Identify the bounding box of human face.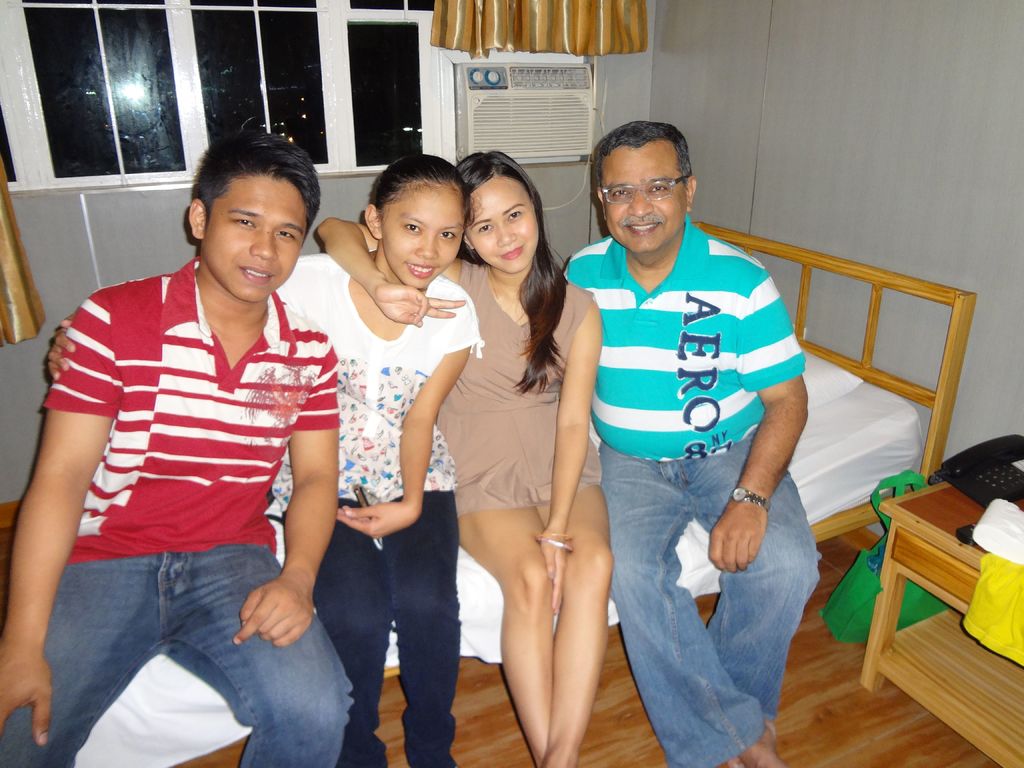
[x1=207, y1=173, x2=307, y2=299].
